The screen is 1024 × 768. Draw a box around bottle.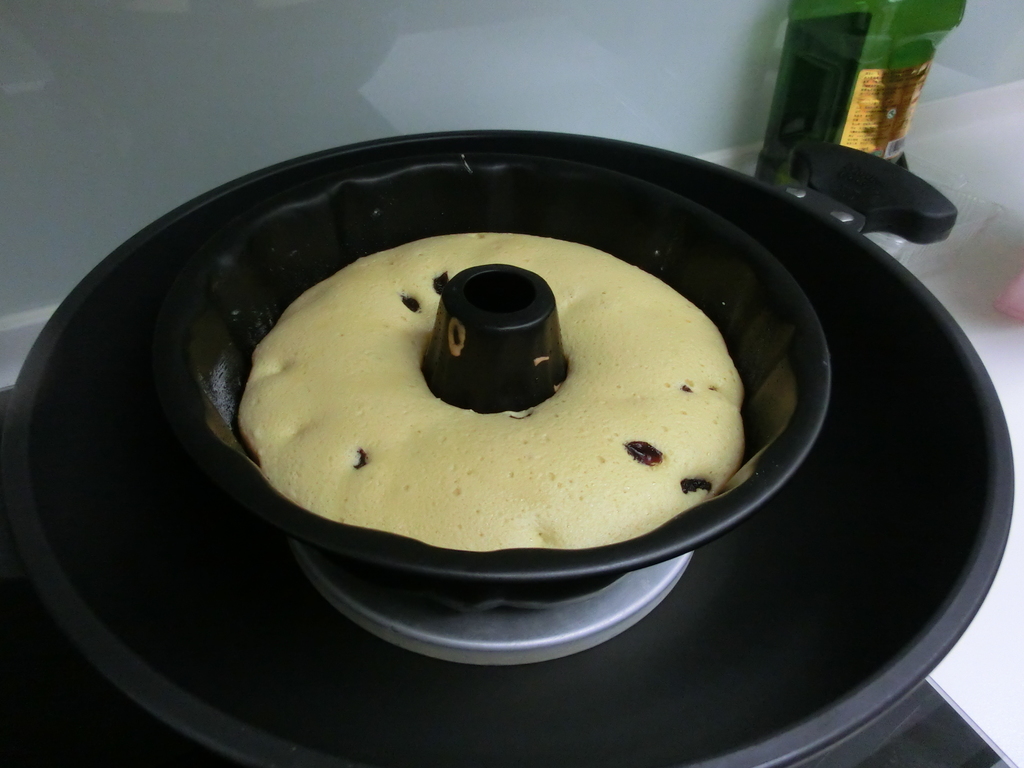
crop(749, 0, 968, 230).
